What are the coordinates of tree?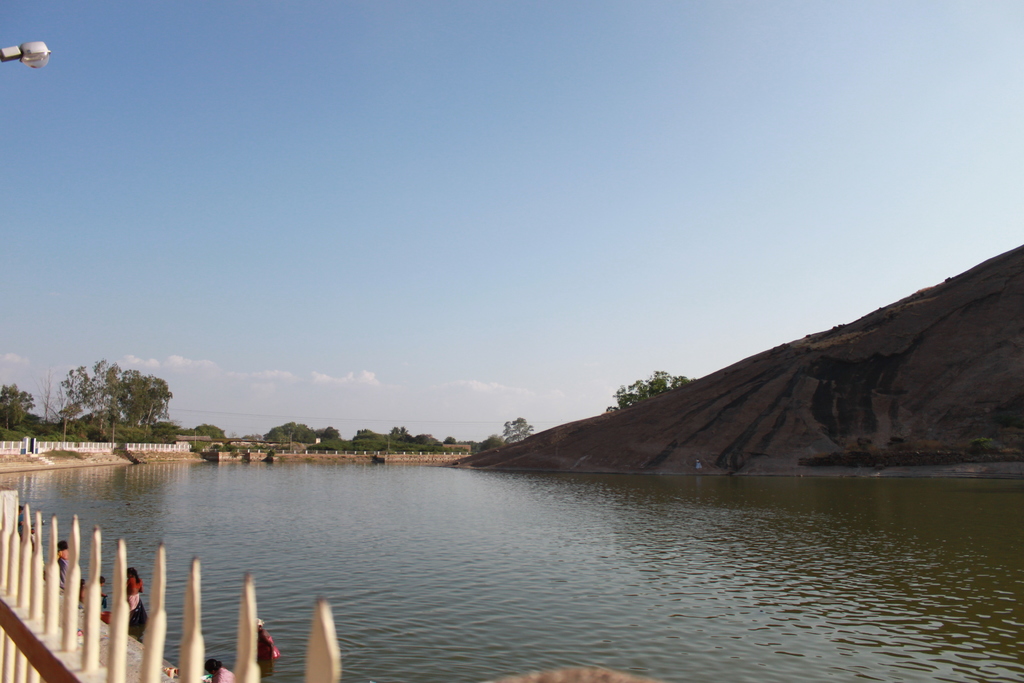
<bbox>478, 432, 508, 449</bbox>.
